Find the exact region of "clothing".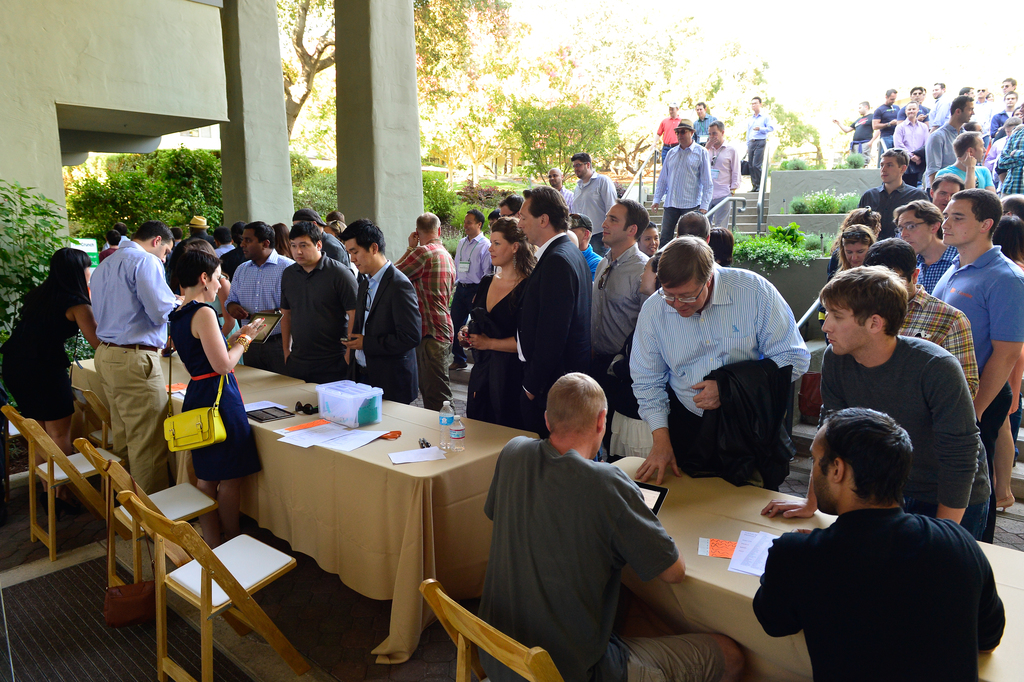
Exact region: pyautogui.locateOnScreen(570, 160, 616, 248).
